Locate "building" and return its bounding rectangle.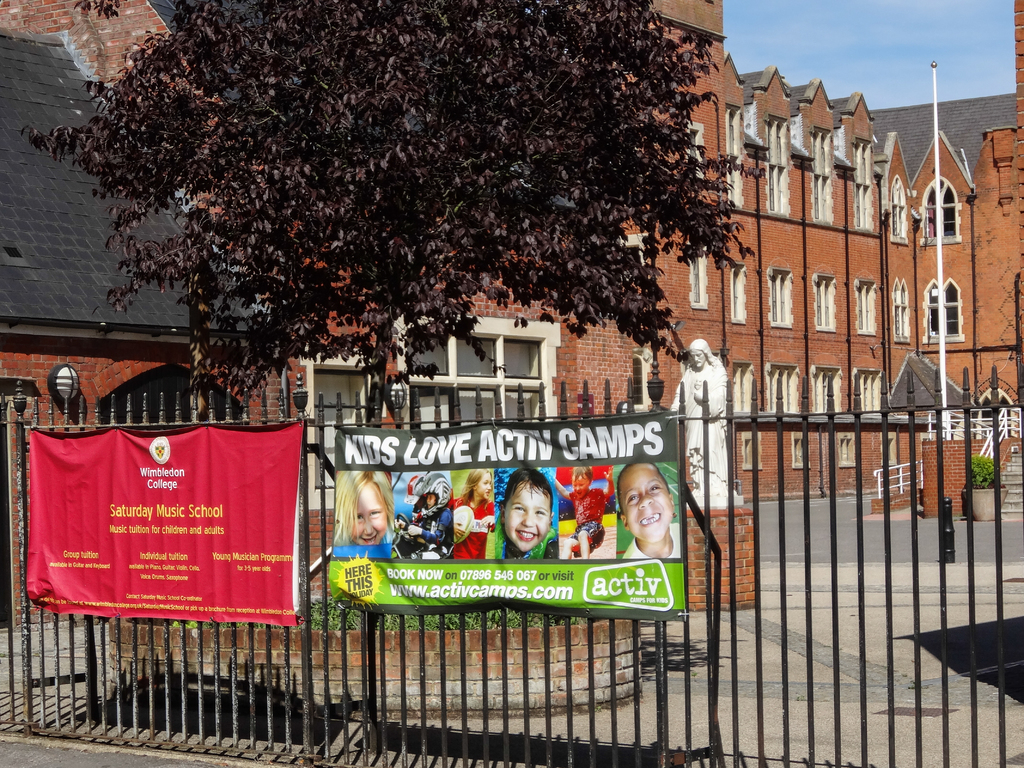
0 0 1023 636.
